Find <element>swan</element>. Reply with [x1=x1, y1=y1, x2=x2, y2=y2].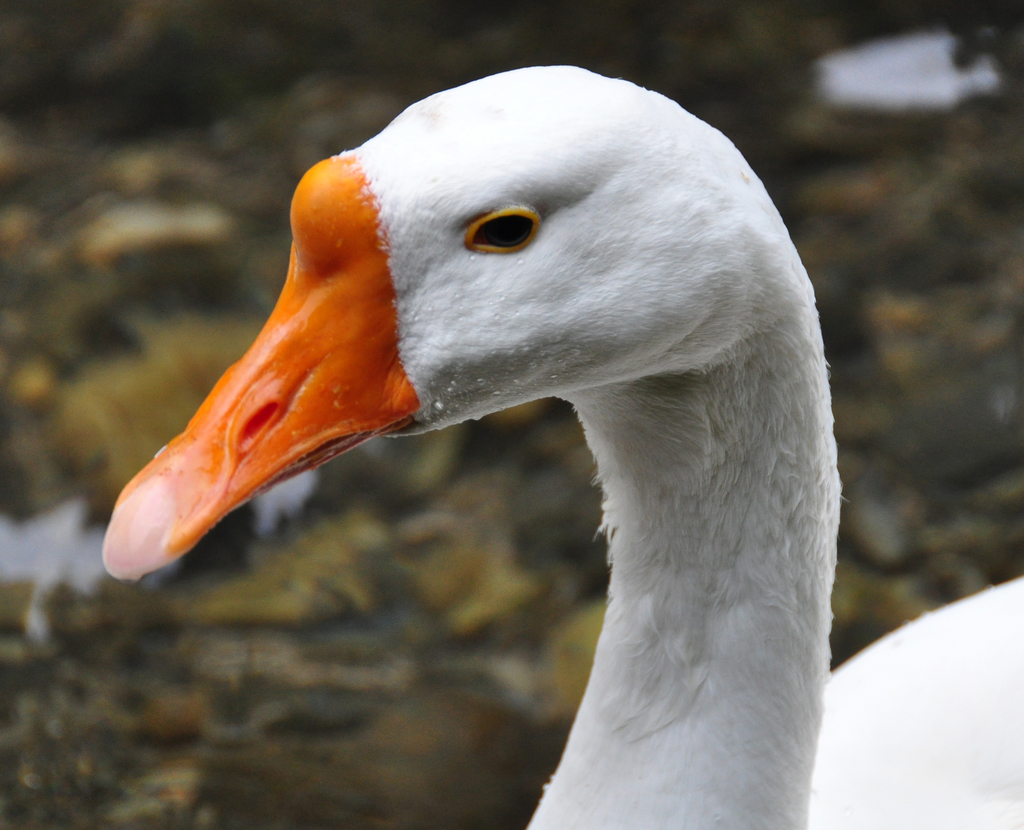
[x1=81, y1=70, x2=919, y2=810].
